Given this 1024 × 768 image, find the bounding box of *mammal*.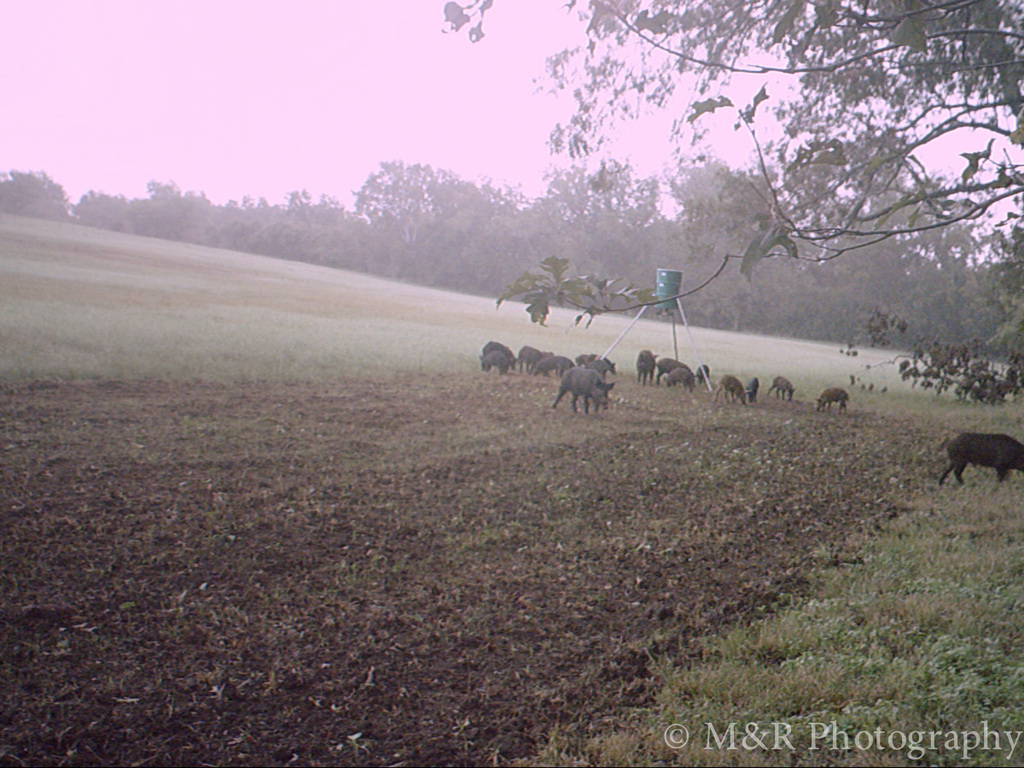
BBox(713, 370, 746, 405).
